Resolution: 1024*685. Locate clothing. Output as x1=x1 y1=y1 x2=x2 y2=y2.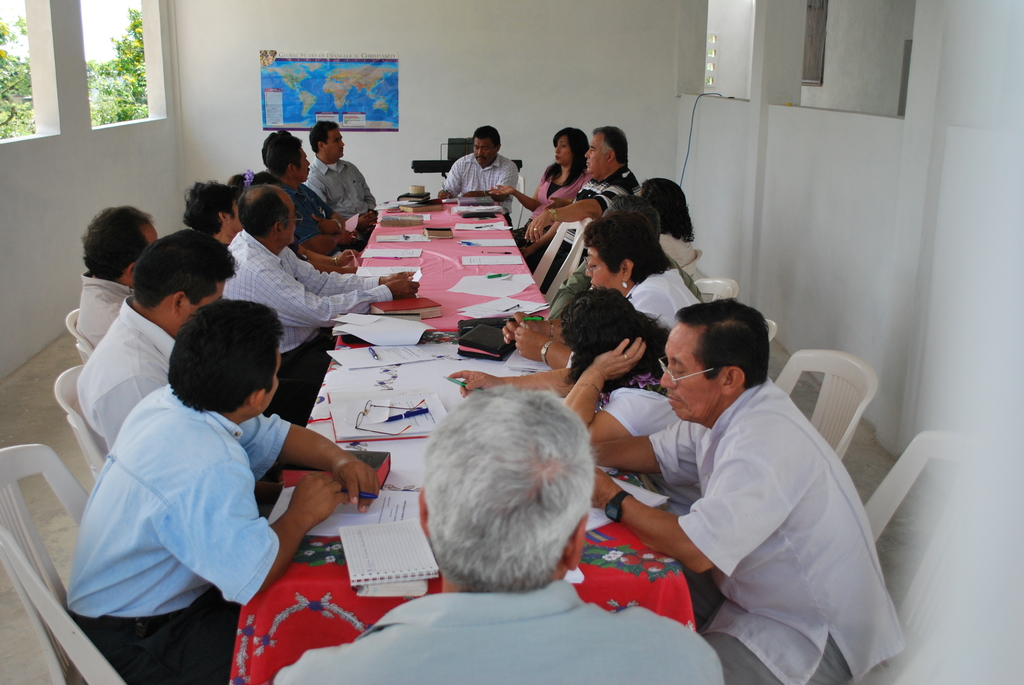
x1=275 y1=581 x2=723 y2=684.
